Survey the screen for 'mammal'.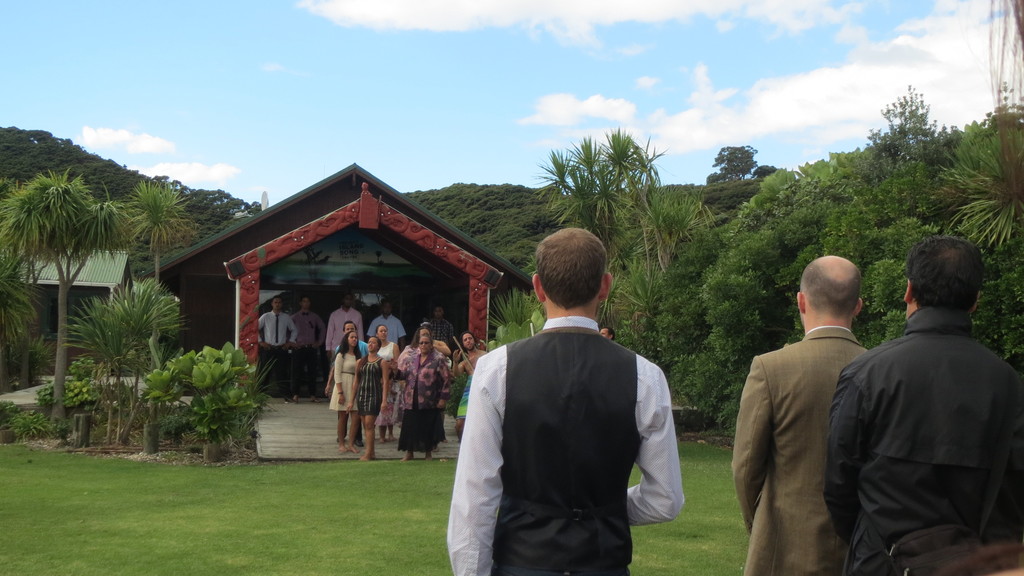
Survey found: select_region(908, 540, 1023, 575).
